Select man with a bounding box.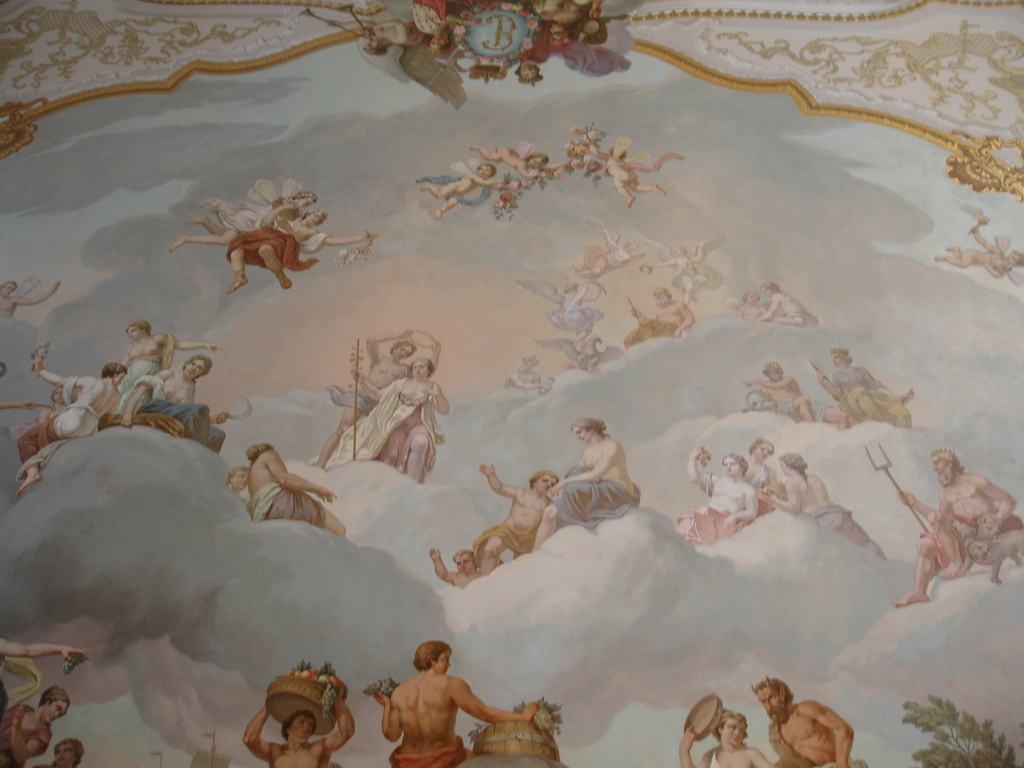
BBox(888, 451, 1020, 615).
